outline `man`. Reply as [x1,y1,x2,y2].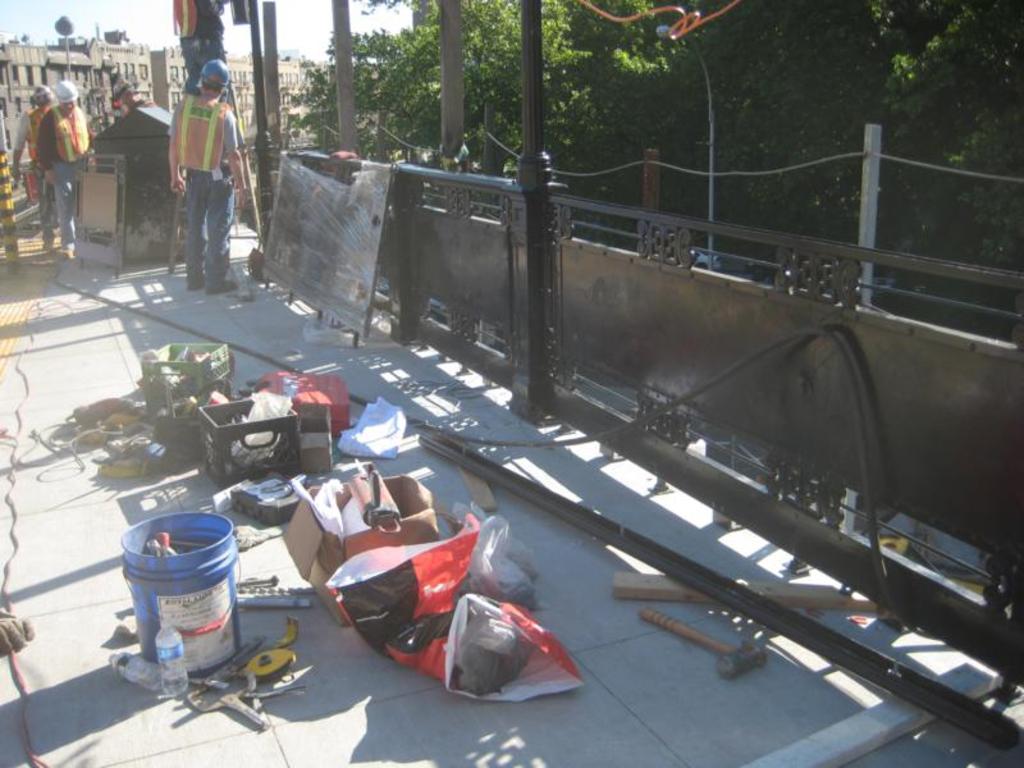
[168,0,229,88].
